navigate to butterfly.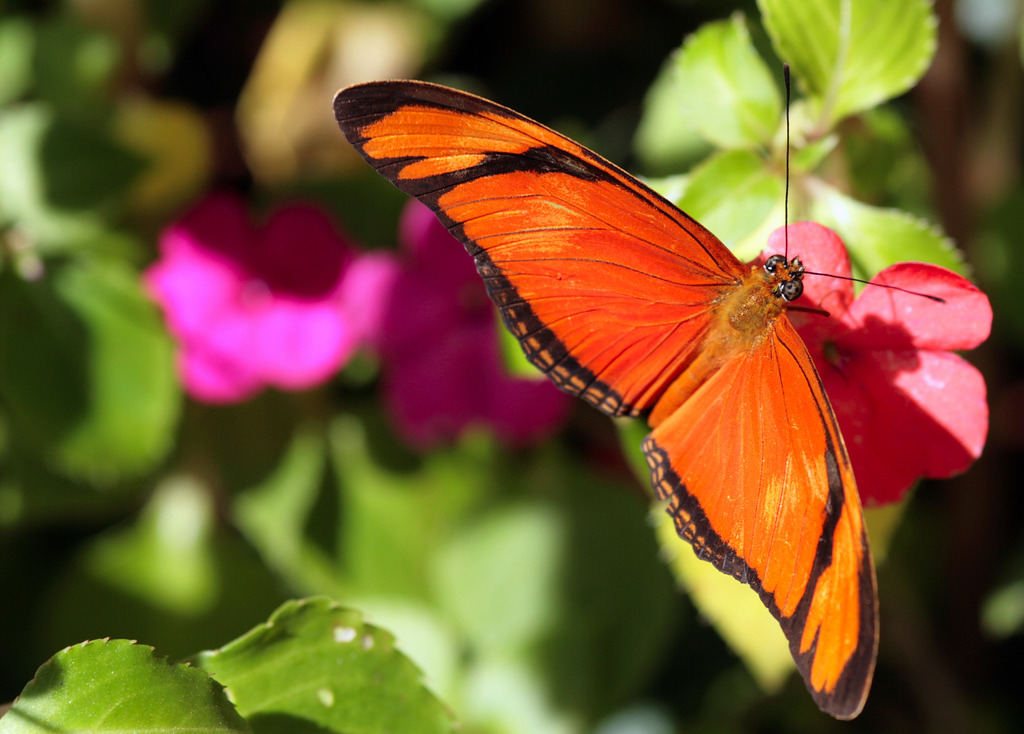
Navigation target: bbox=[346, 65, 925, 655].
